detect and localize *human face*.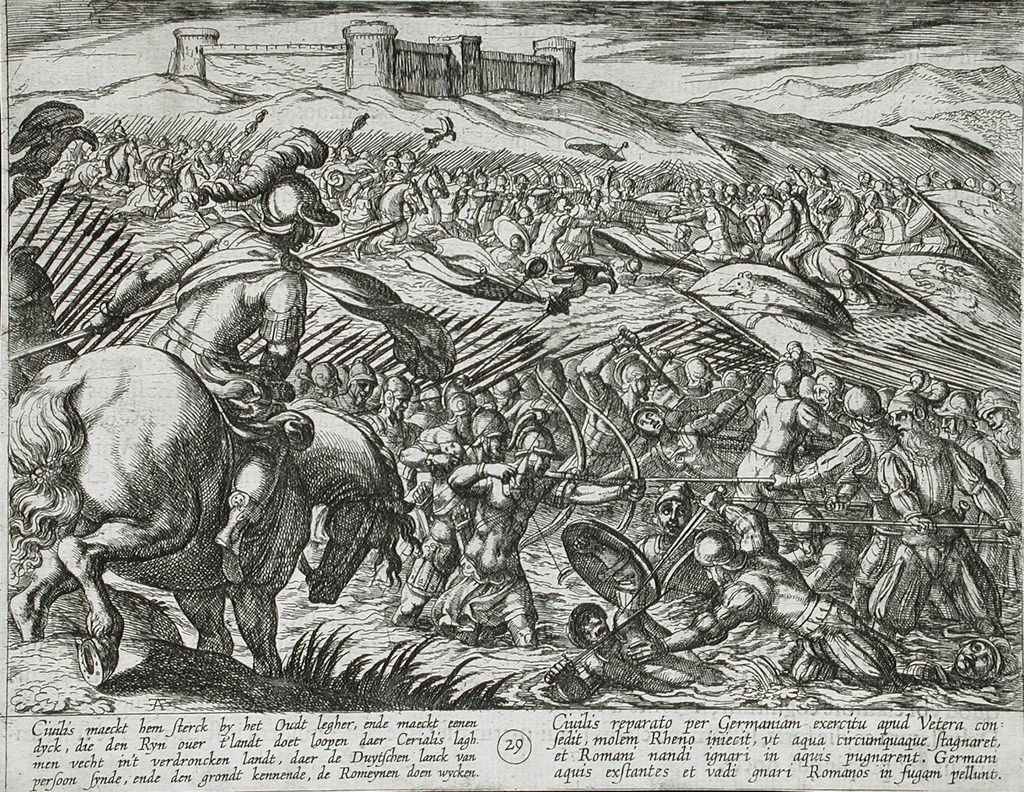
Localized at <bbox>637, 412, 664, 433</bbox>.
